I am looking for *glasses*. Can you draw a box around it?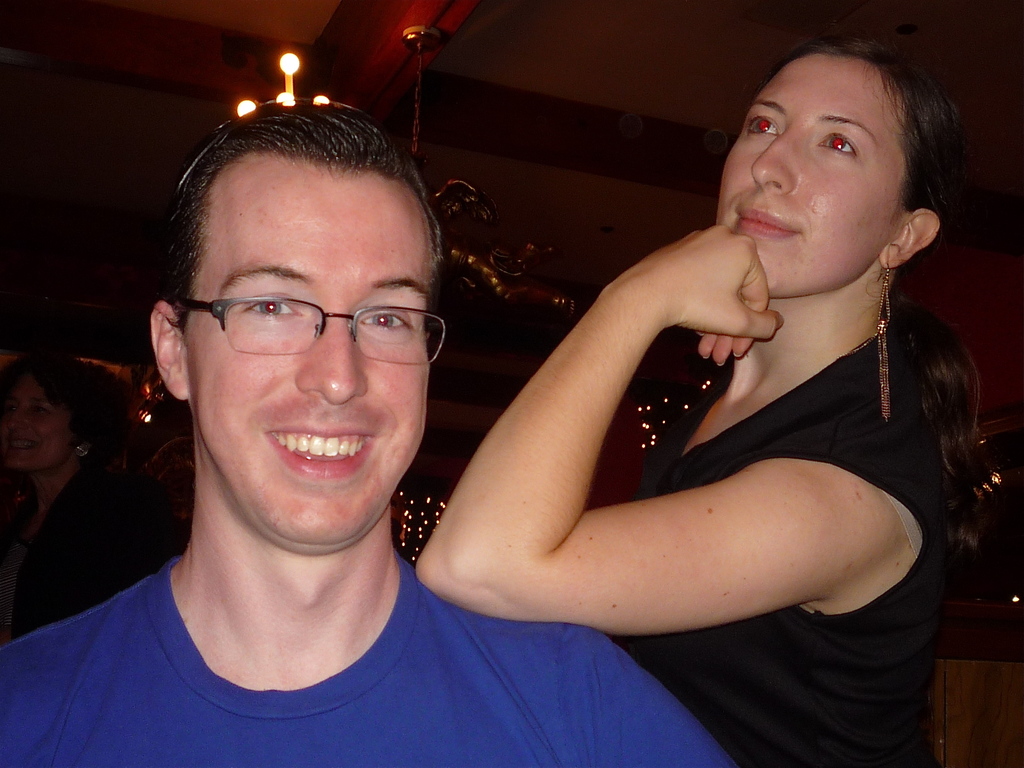
Sure, the bounding box is bbox=(165, 295, 445, 366).
